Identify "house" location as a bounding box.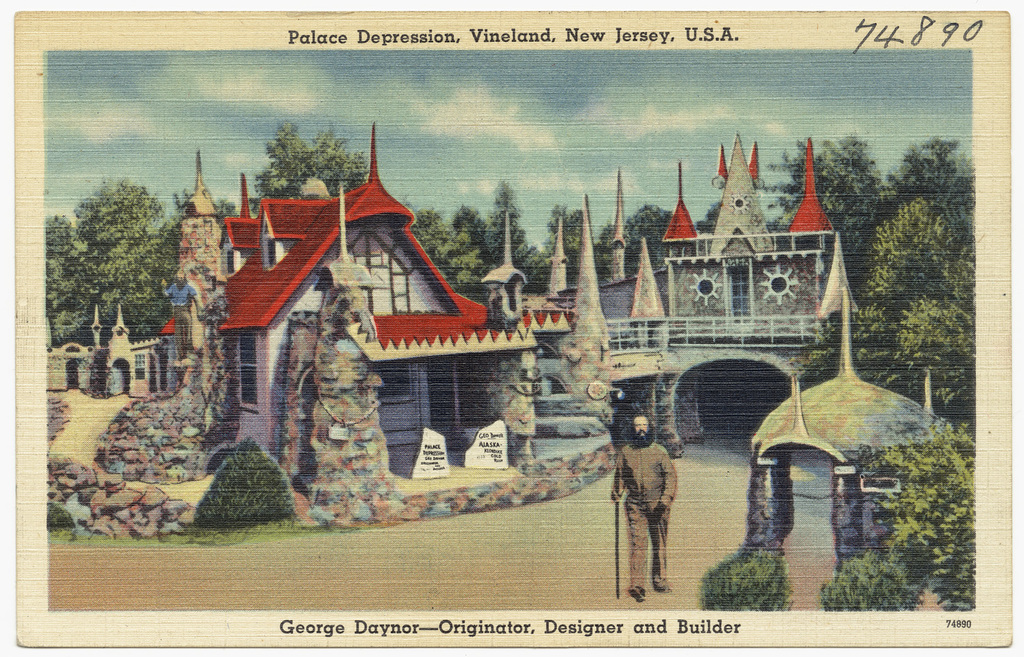
159 180 218 386.
